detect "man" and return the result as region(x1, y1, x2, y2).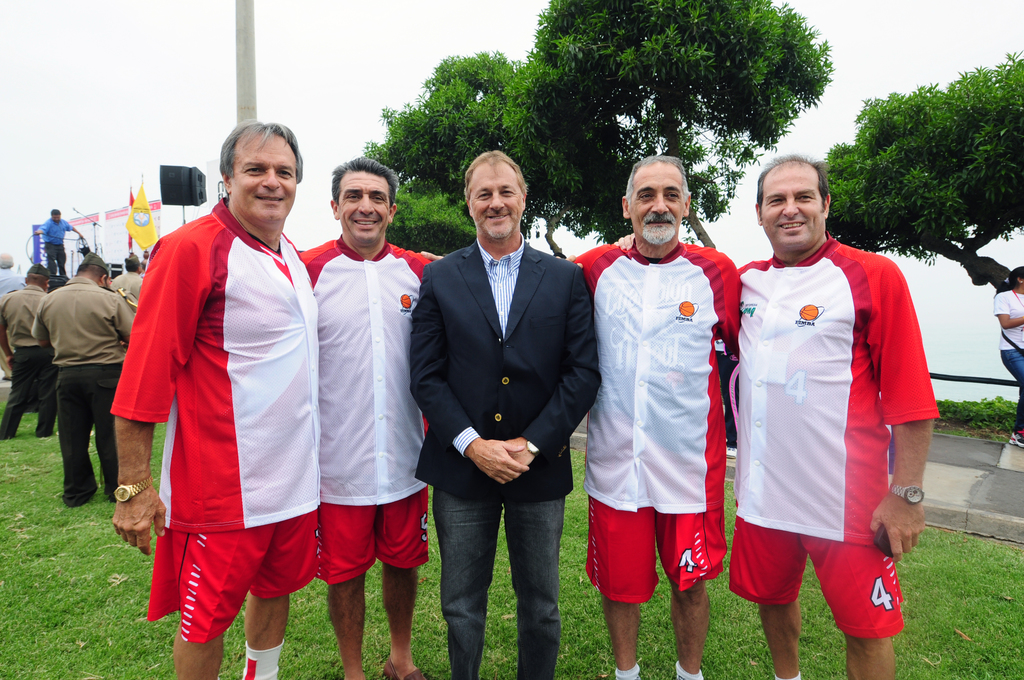
region(111, 120, 321, 679).
